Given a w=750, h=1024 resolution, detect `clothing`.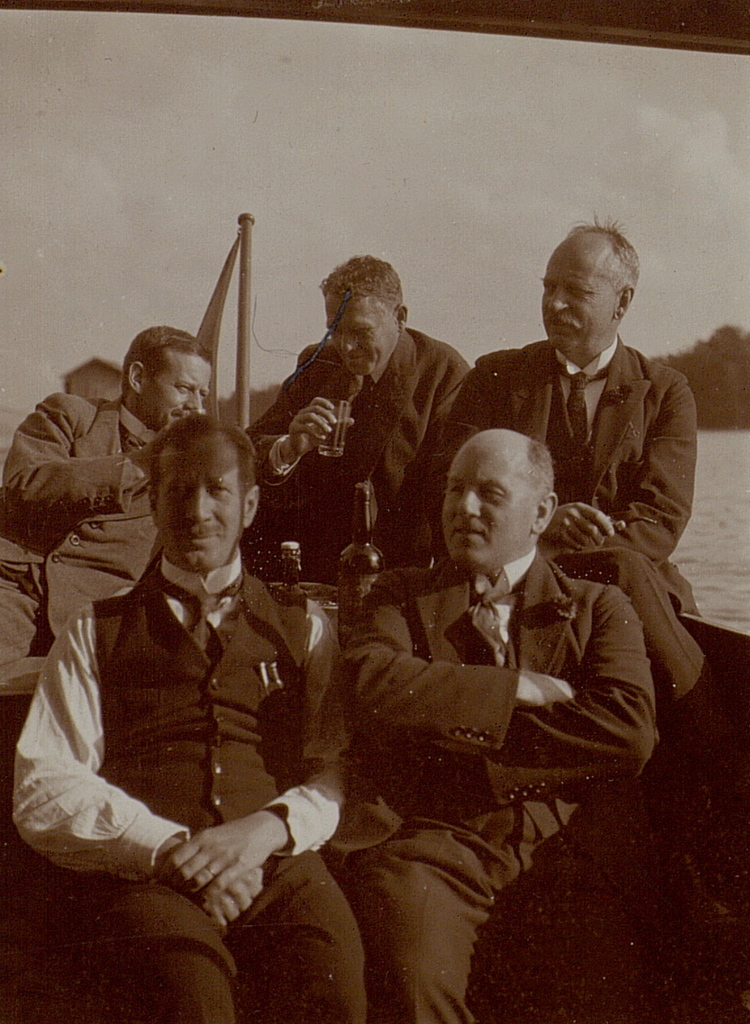
bbox=(11, 552, 368, 1023).
